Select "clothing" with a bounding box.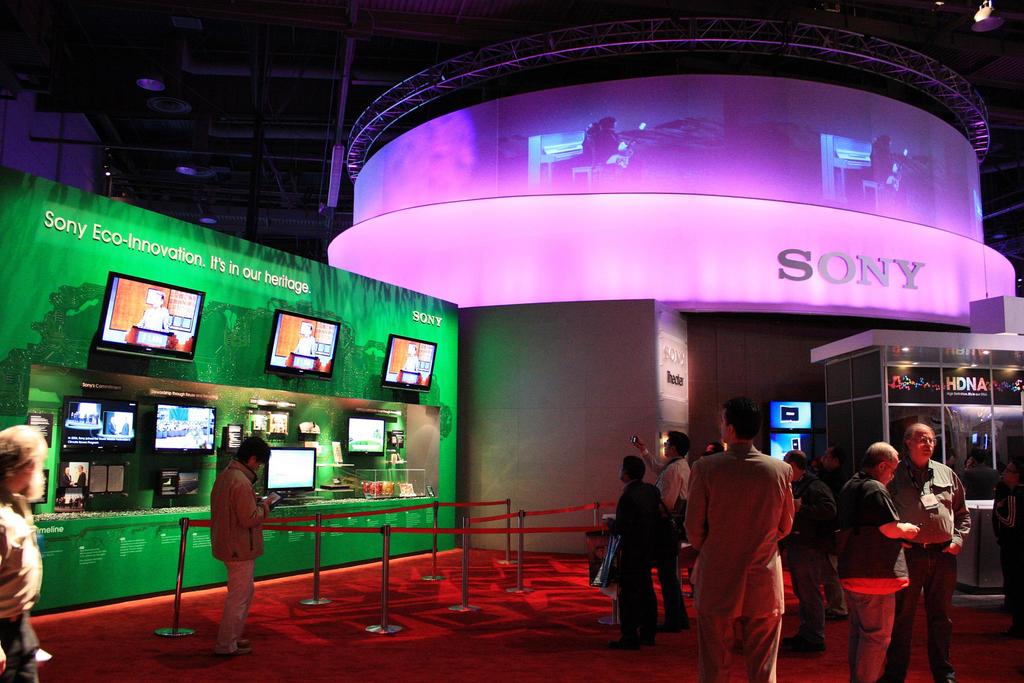
{"left": 210, "top": 456, "right": 269, "bottom": 656}.
